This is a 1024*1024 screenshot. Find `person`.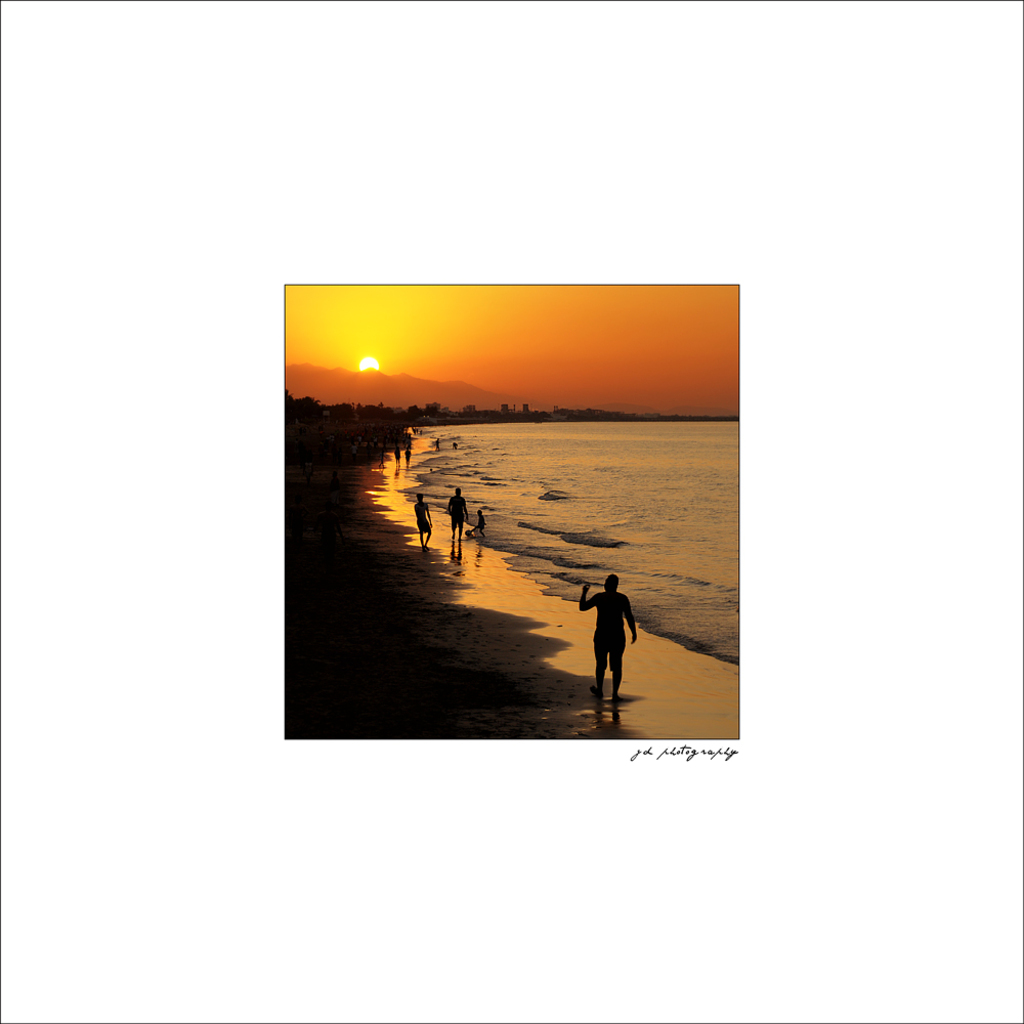
Bounding box: region(442, 488, 468, 552).
